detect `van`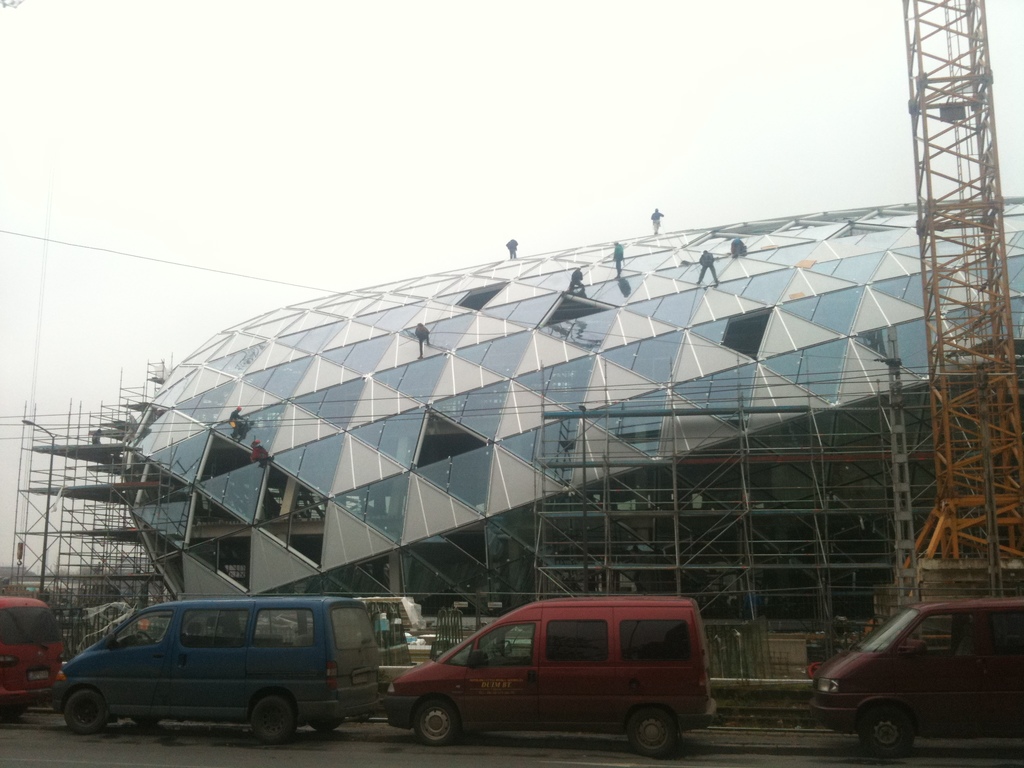
[812, 591, 1023, 762]
